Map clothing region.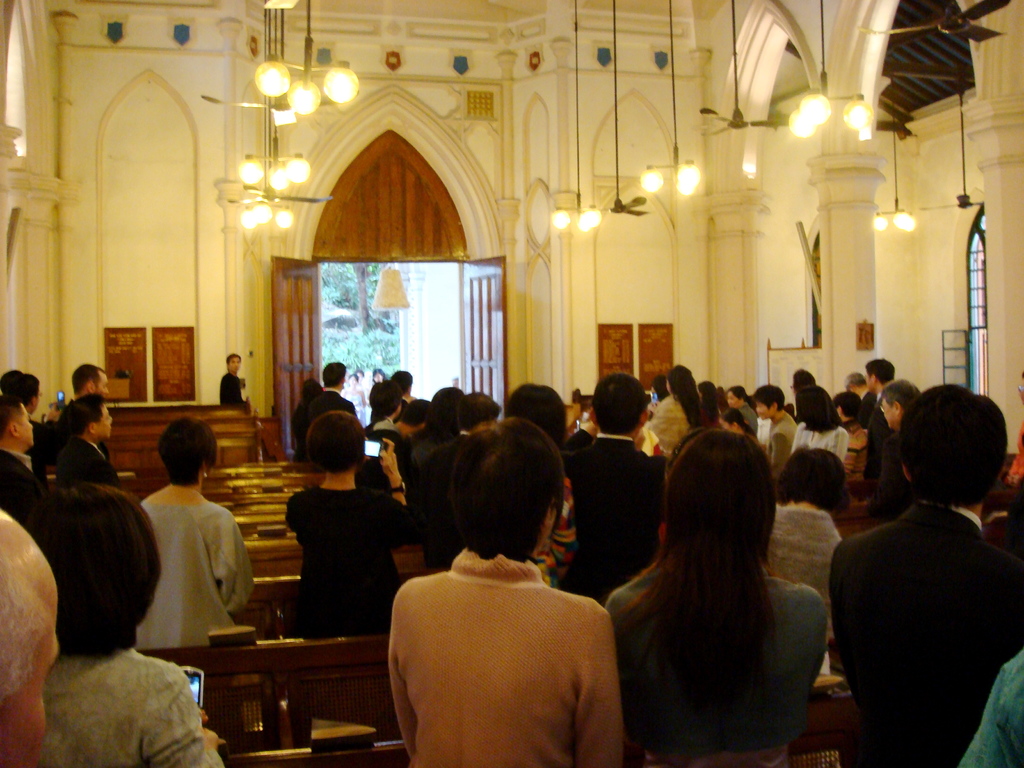
Mapped to bbox(369, 420, 402, 490).
